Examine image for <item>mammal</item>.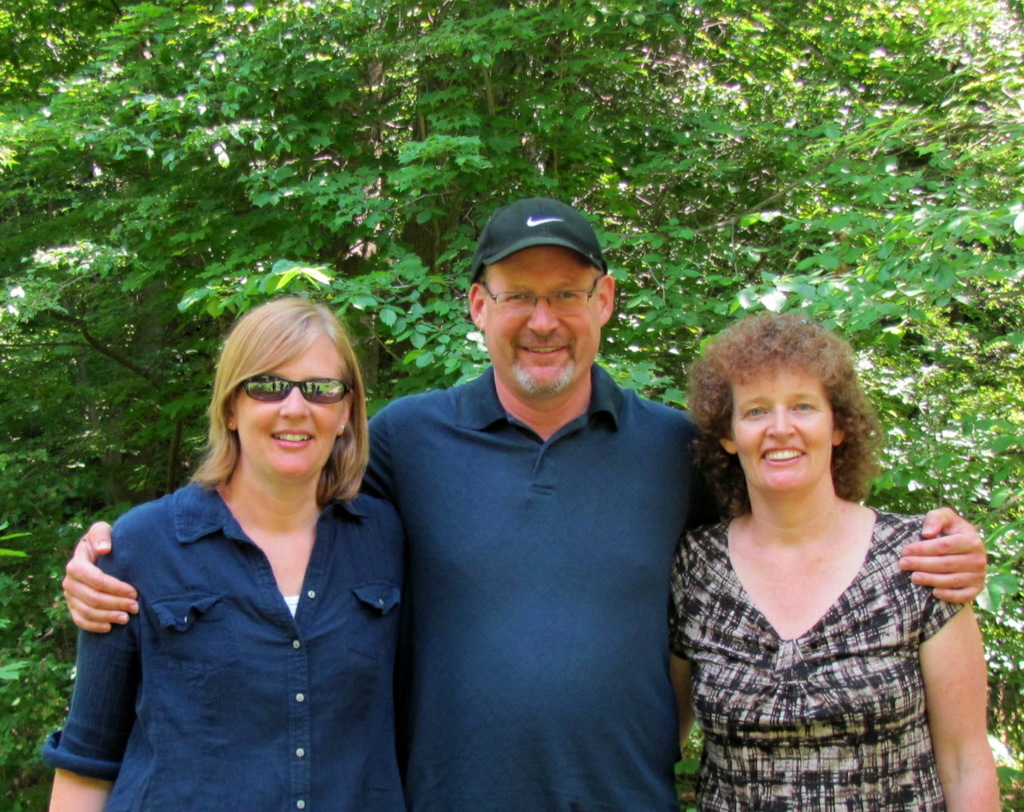
Examination result: detection(659, 308, 1000, 811).
